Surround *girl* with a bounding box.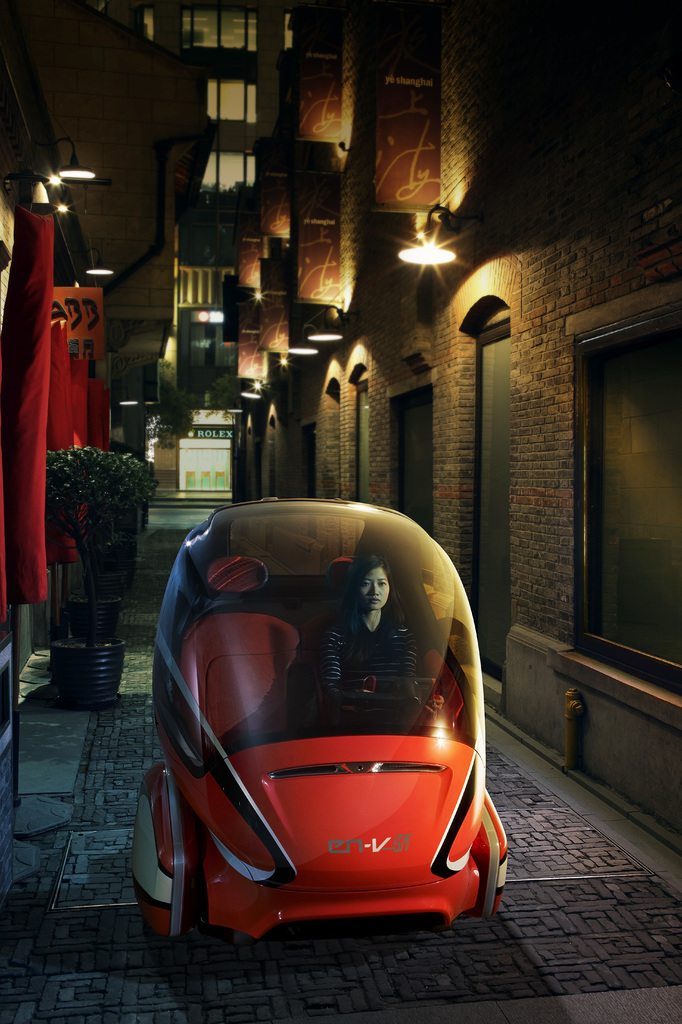
x1=328 y1=562 x2=422 y2=701.
